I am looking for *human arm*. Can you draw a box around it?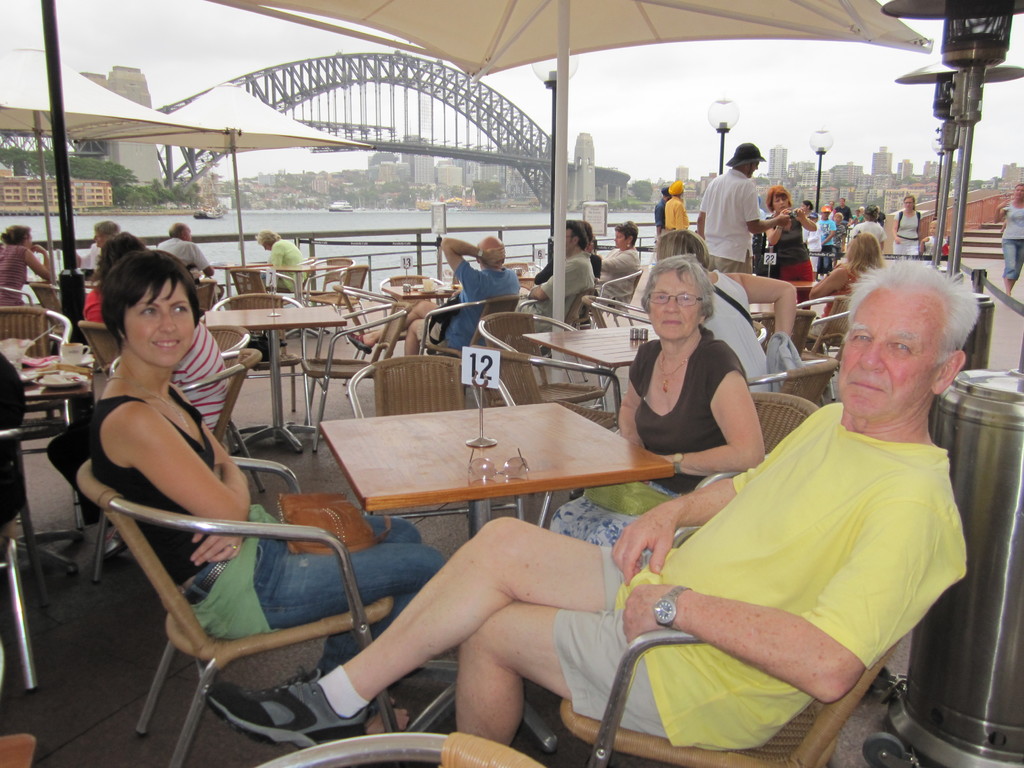
Sure, the bounding box is x1=919 y1=211 x2=922 y2=235.
